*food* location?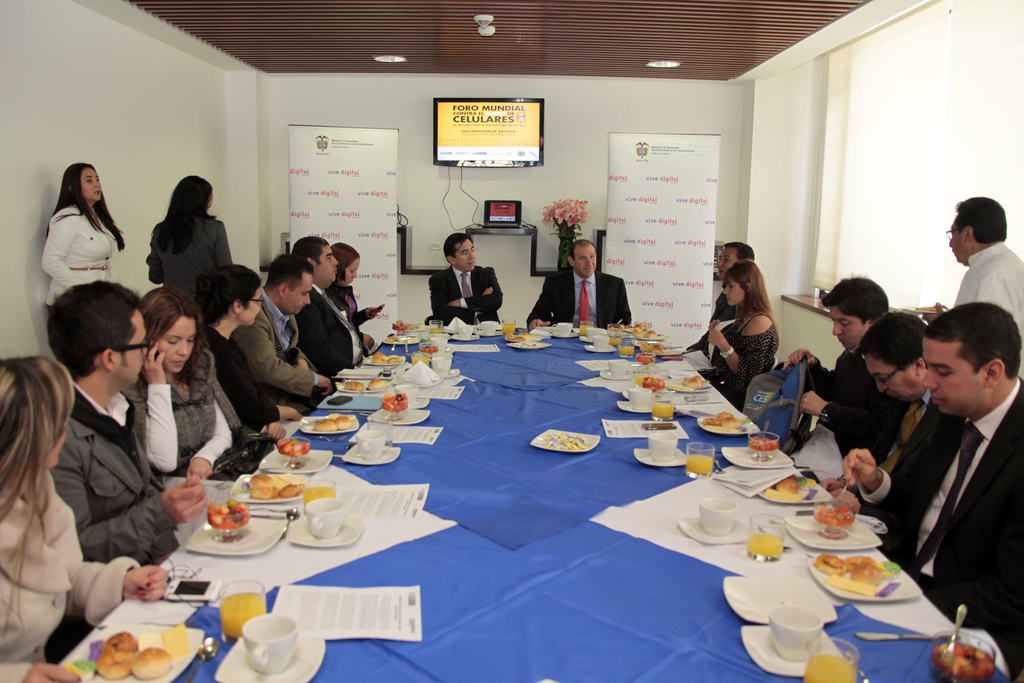
275,439,309,457
